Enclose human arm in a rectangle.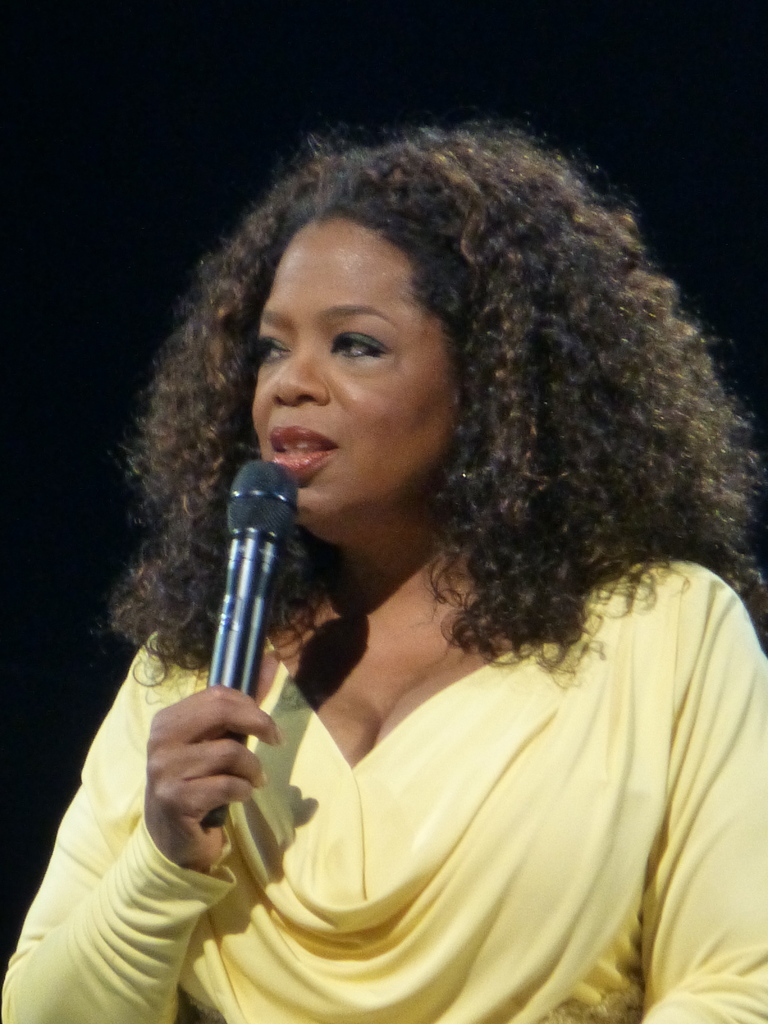
locate(45, 545, 310, 1023).
